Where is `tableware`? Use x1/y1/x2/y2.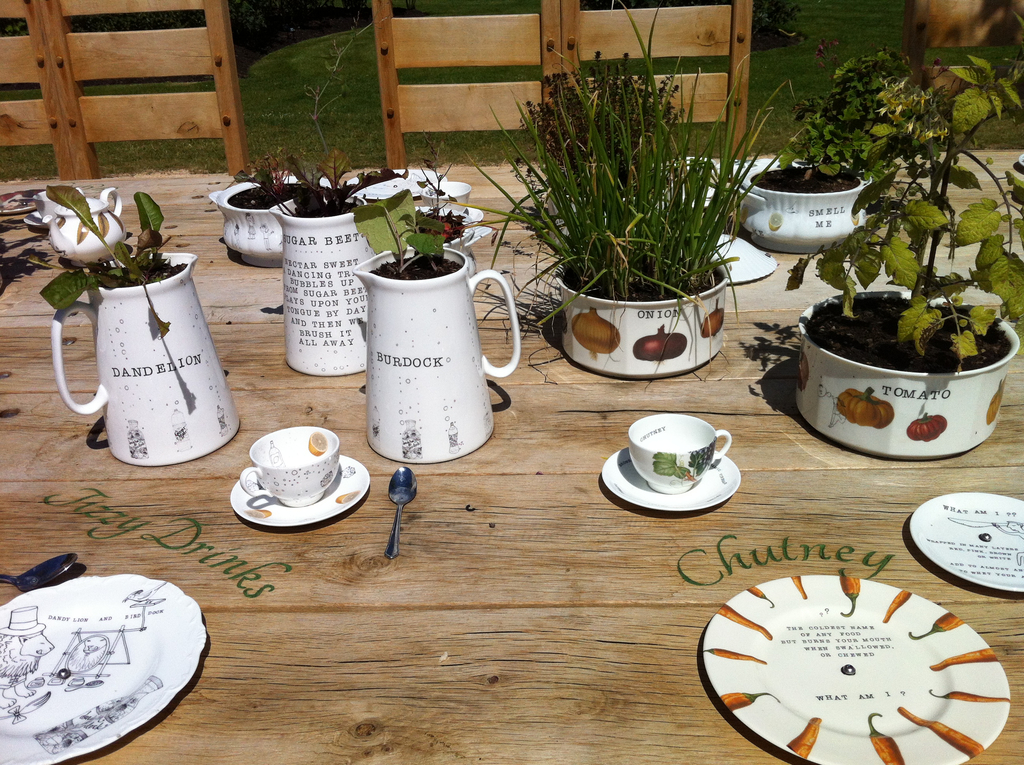
342/246/506/456.
